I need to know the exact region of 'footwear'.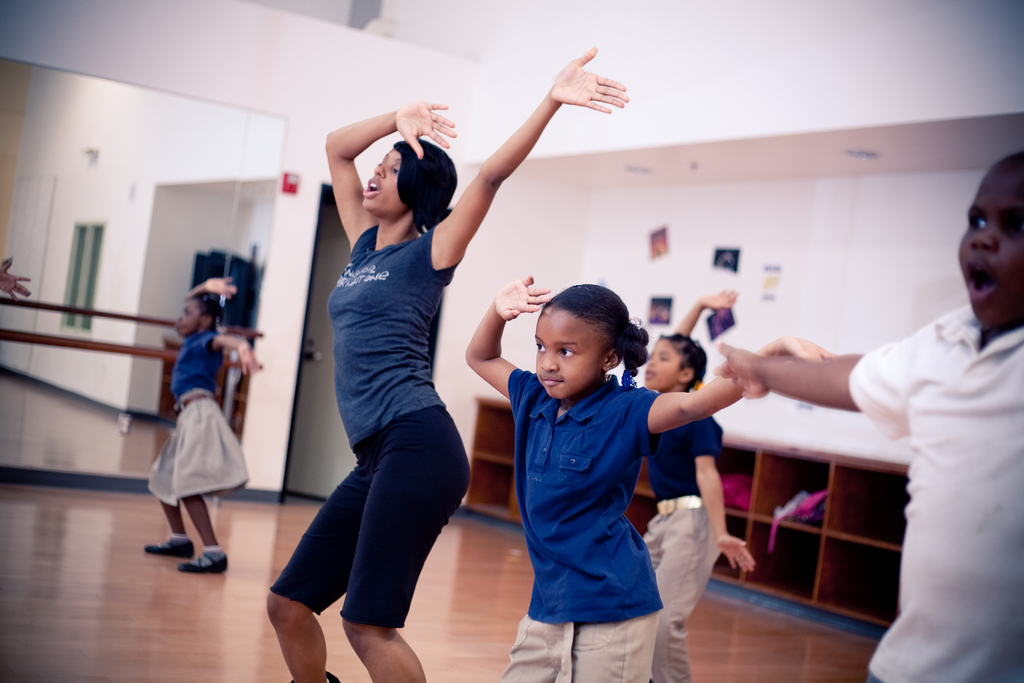
Region: 177/550/222/575.
